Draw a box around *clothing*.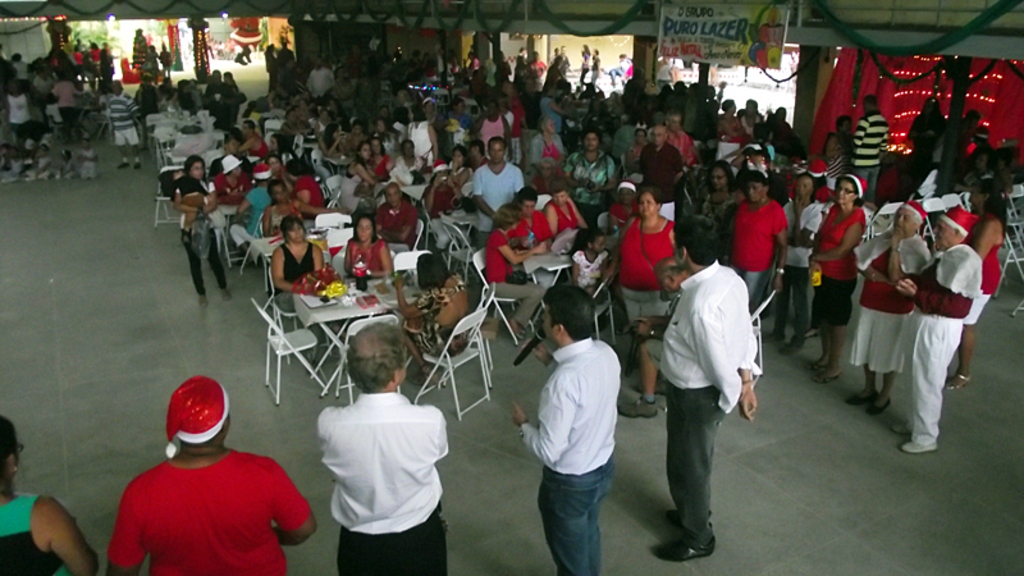
{"left": 538, "top": 96, "right": 566, "bottom": 164}.
